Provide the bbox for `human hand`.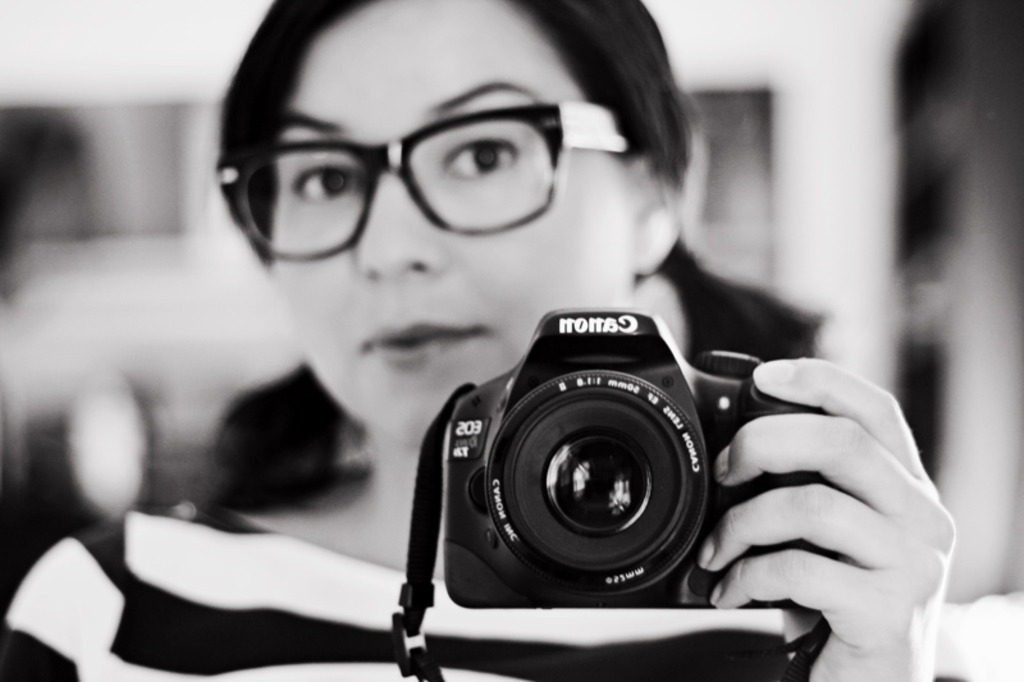
region(684, 319, 936, 651).
